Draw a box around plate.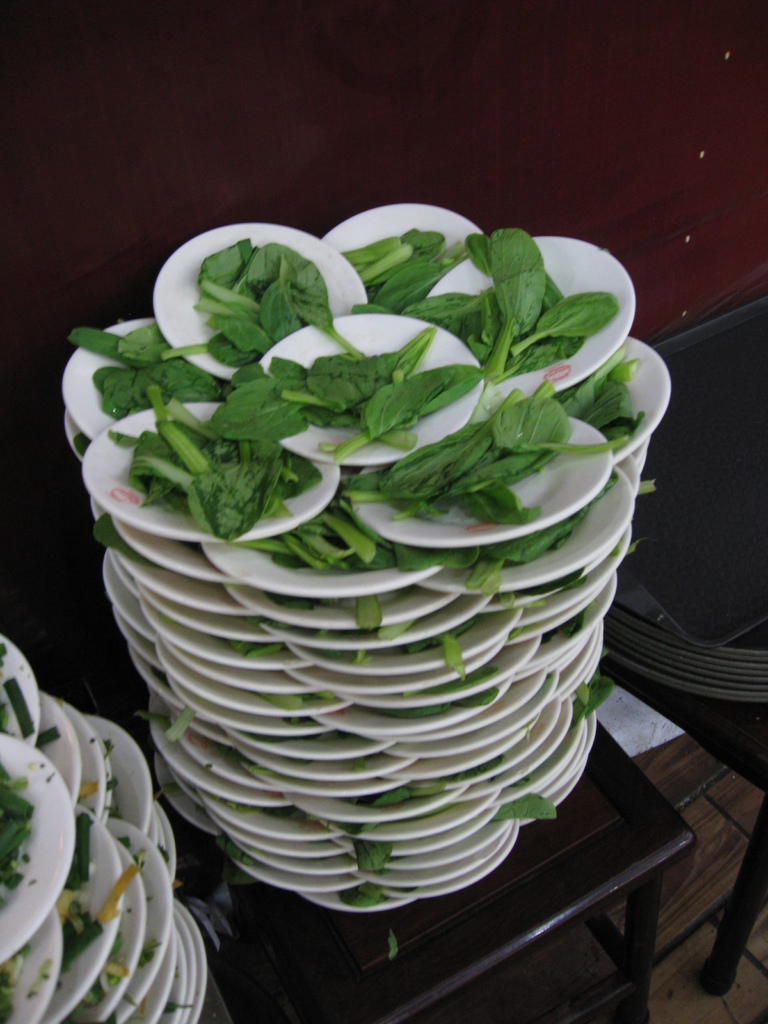
box(256, 314, 483, 460).
